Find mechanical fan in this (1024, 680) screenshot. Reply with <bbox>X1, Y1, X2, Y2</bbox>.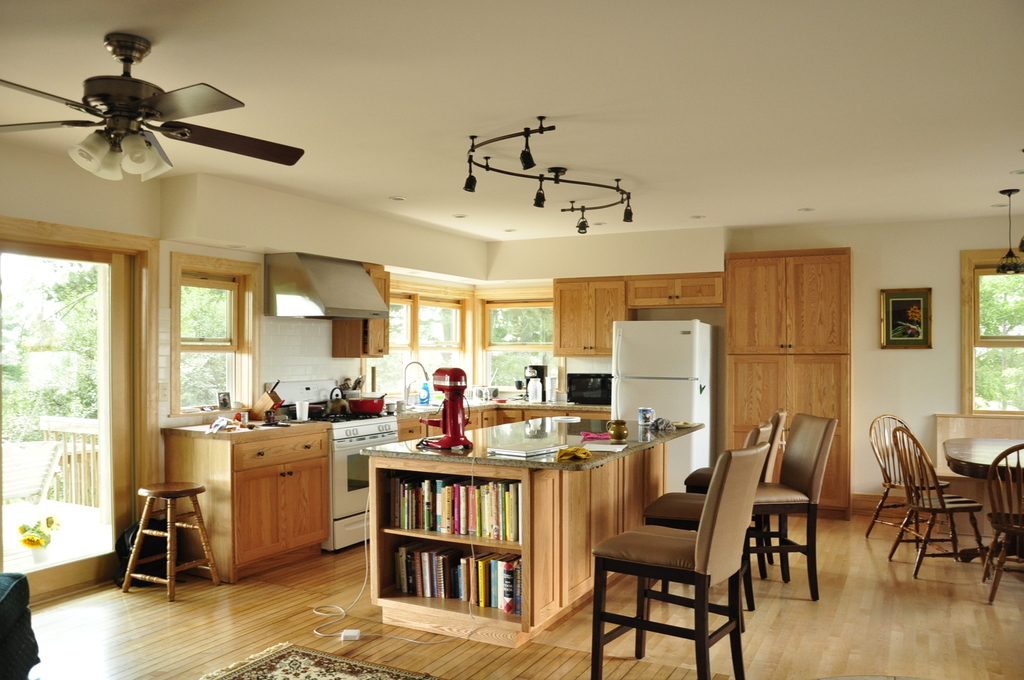
<bbox>0, 30, 303, 184</bbox>.
